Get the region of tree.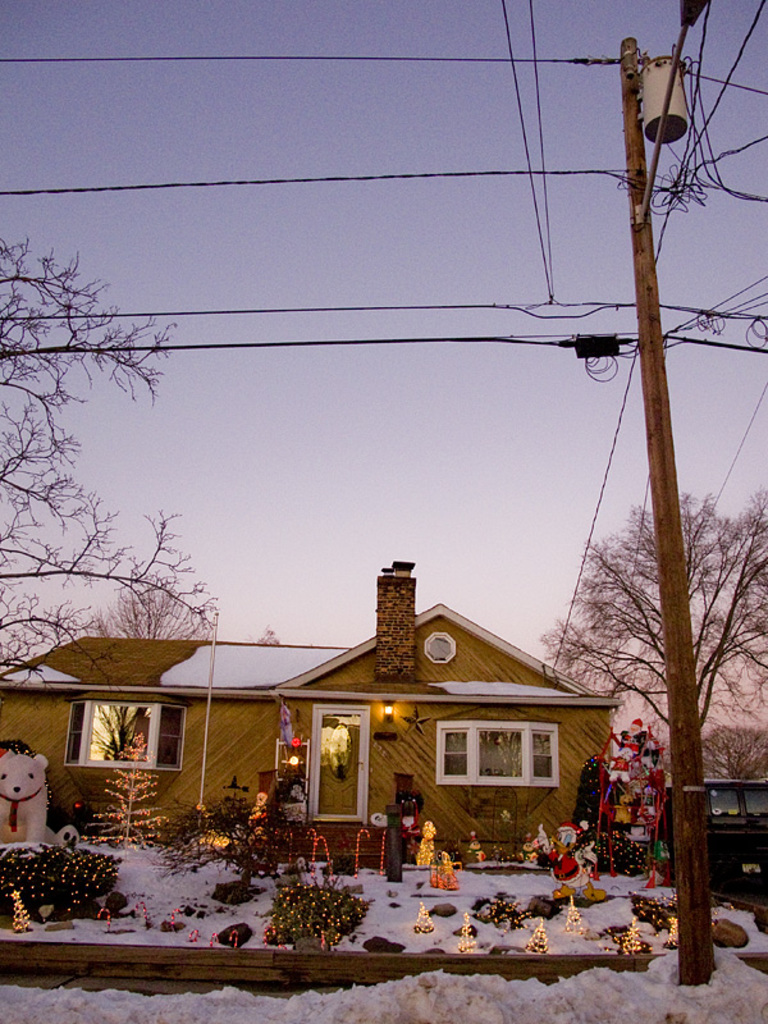
535,484,767,783.
